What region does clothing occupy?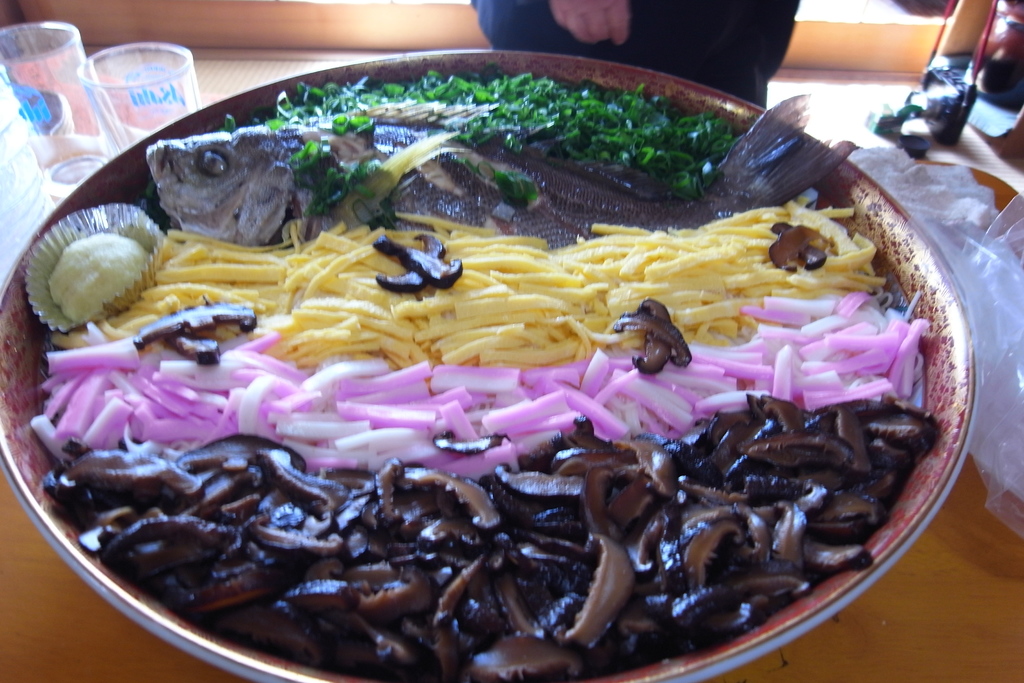
Rect(472, 0, 797, 104).
